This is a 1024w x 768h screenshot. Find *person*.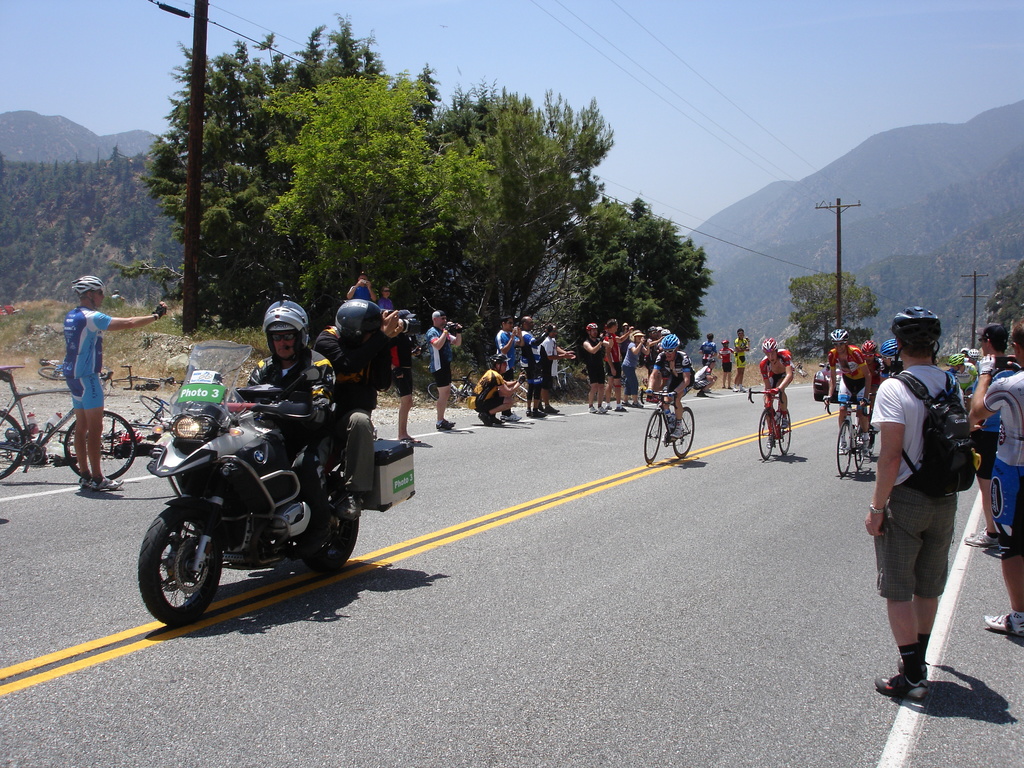
Bounding box: 40:257:125:479.
